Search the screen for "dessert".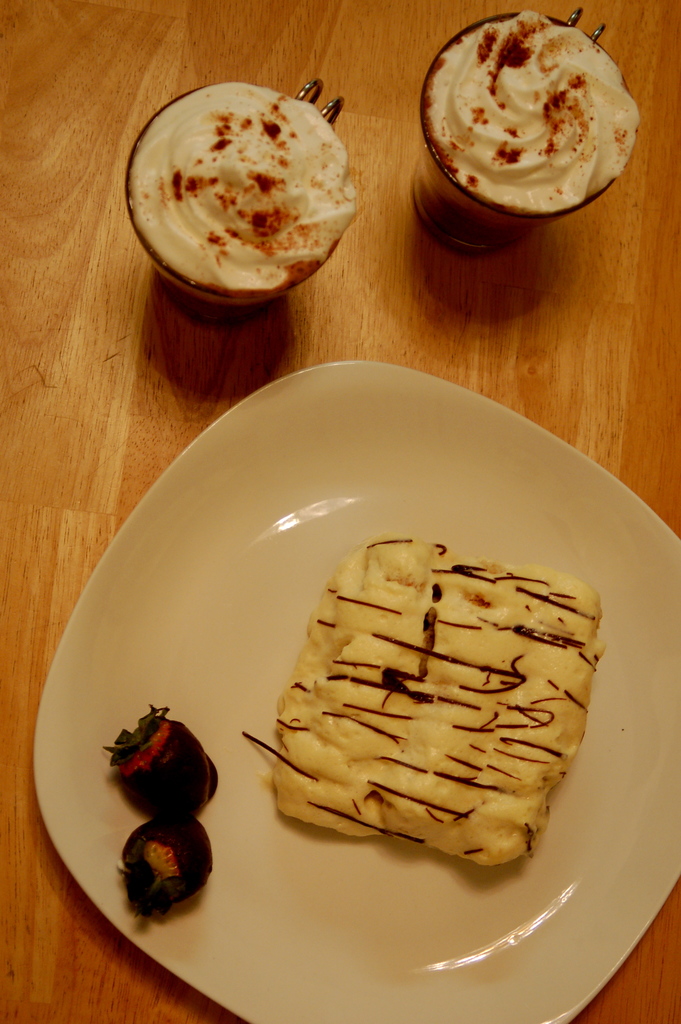
Found at (x1=128, y1=83, x2=366, y2=308).
